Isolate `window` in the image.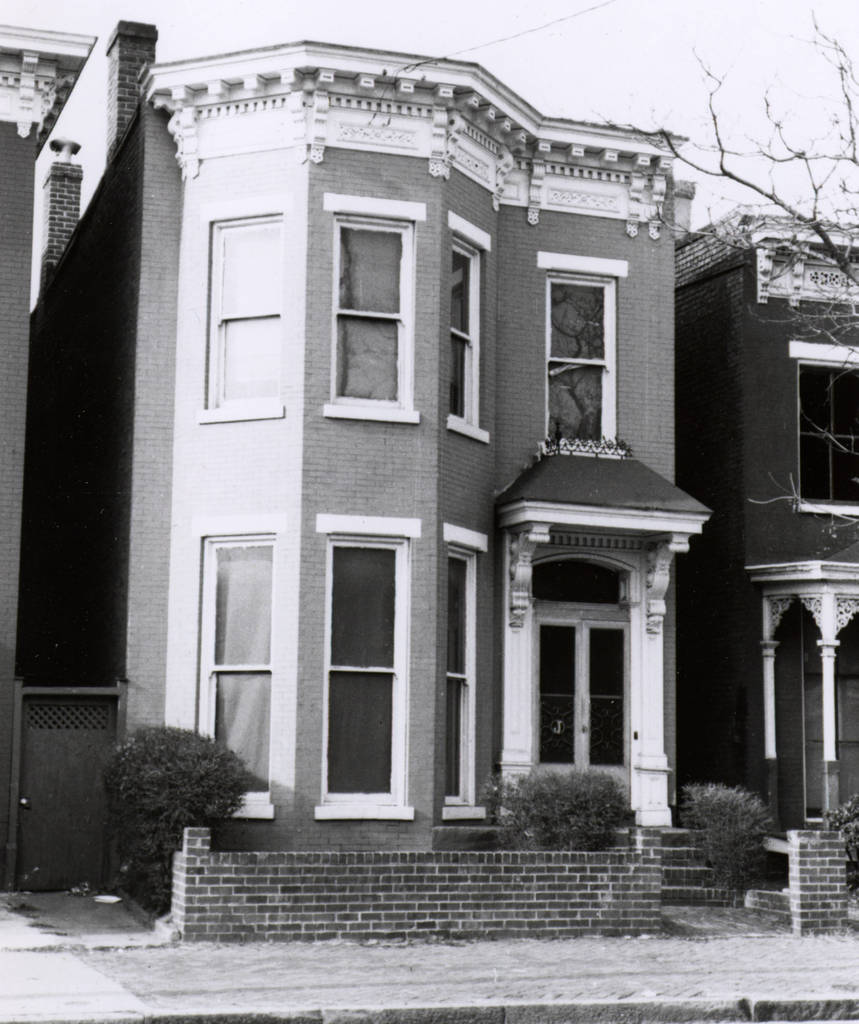
Isolated region: bbox=(210, 543, 269, 788).
